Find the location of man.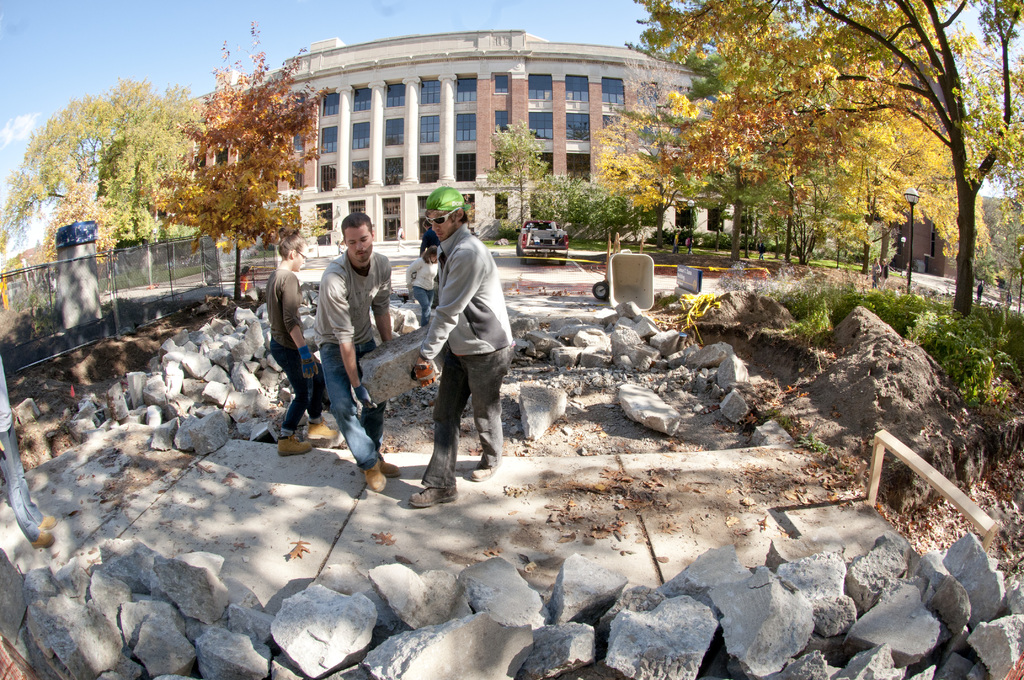
Location: <box>419,216,442,259</box>.
